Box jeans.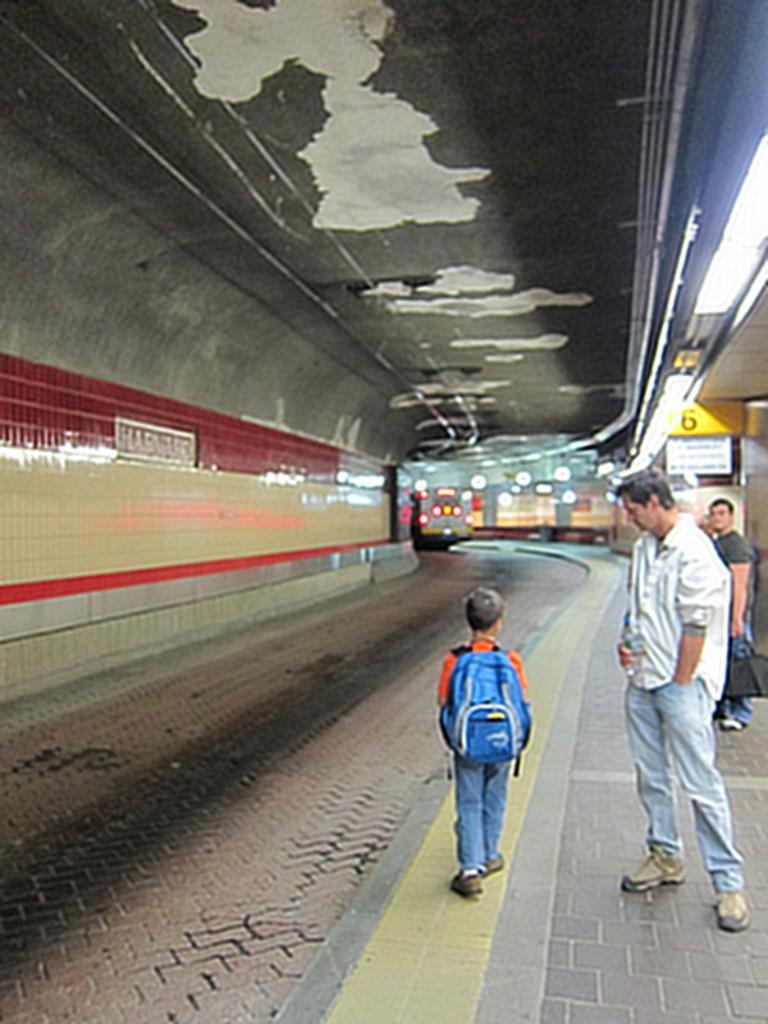
(723, 618, 748, 726).
